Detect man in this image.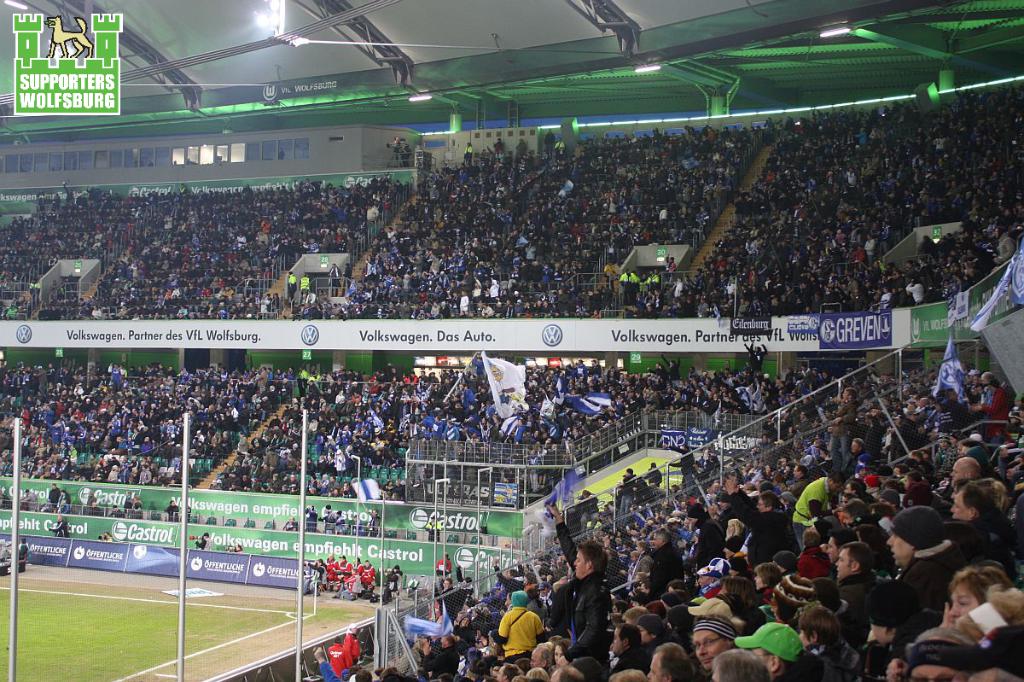
Detection: (834, 542, 878, 648).
